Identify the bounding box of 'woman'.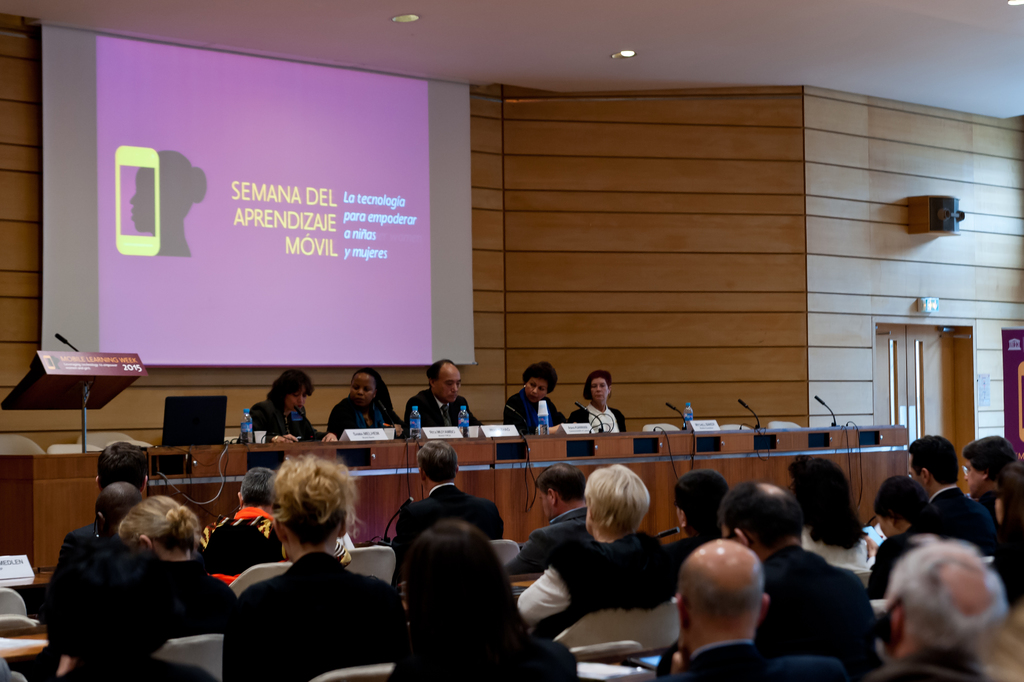
[left=218, top=453, right=395, bottom=678].
